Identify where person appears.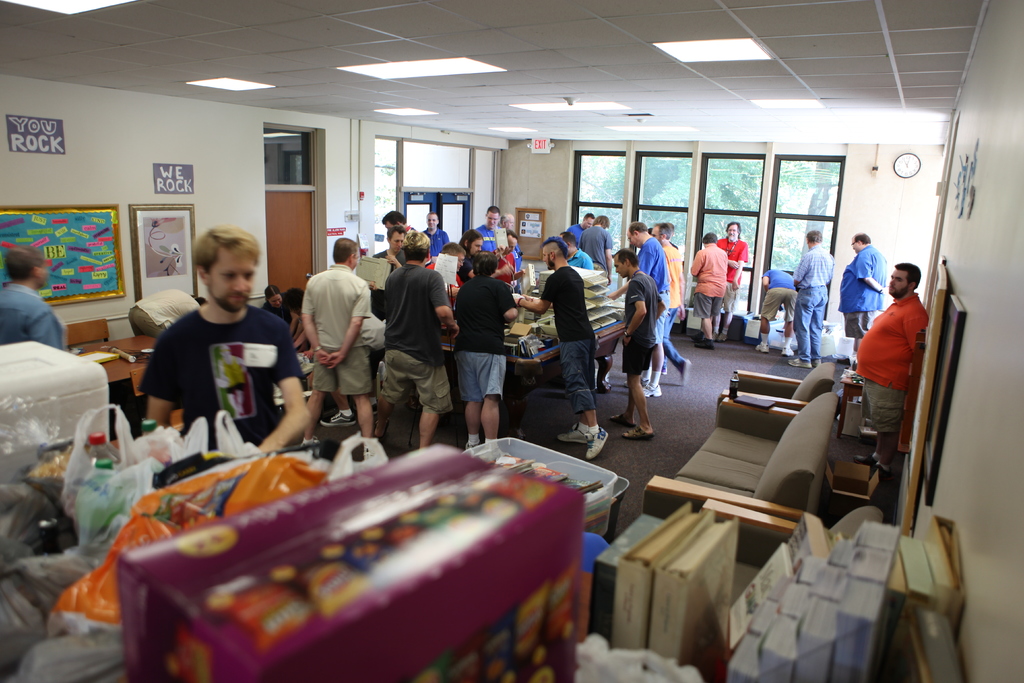
Appears at [left=582, top=215, right=614, bottom=280].
